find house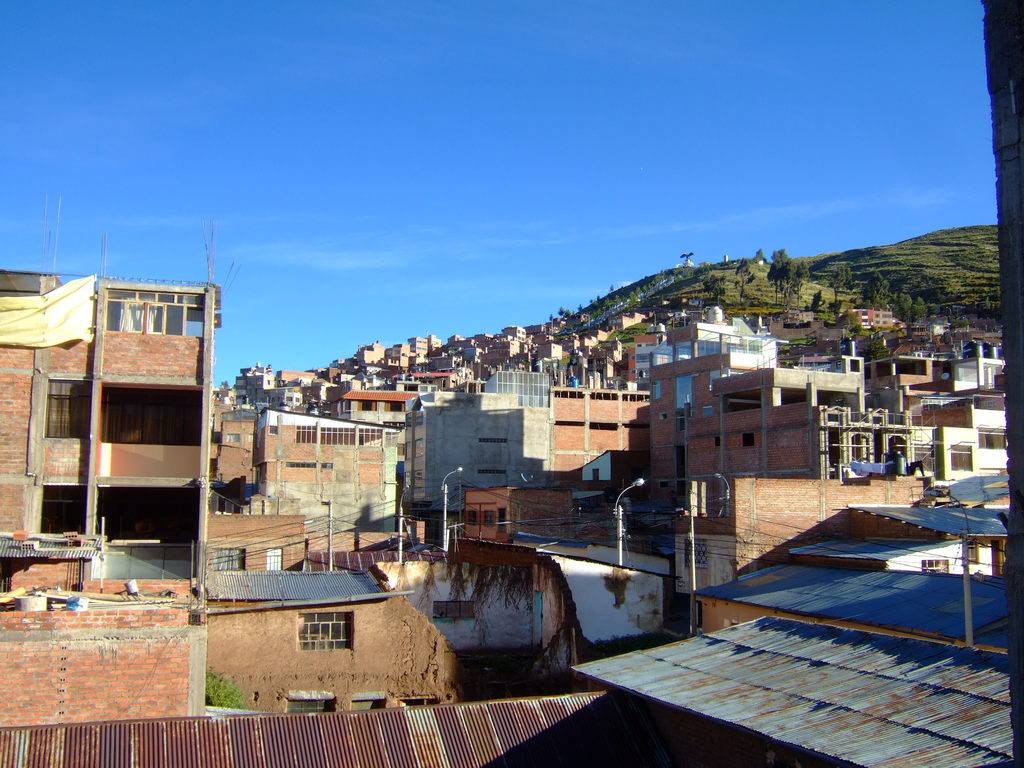
390/338/416/365
